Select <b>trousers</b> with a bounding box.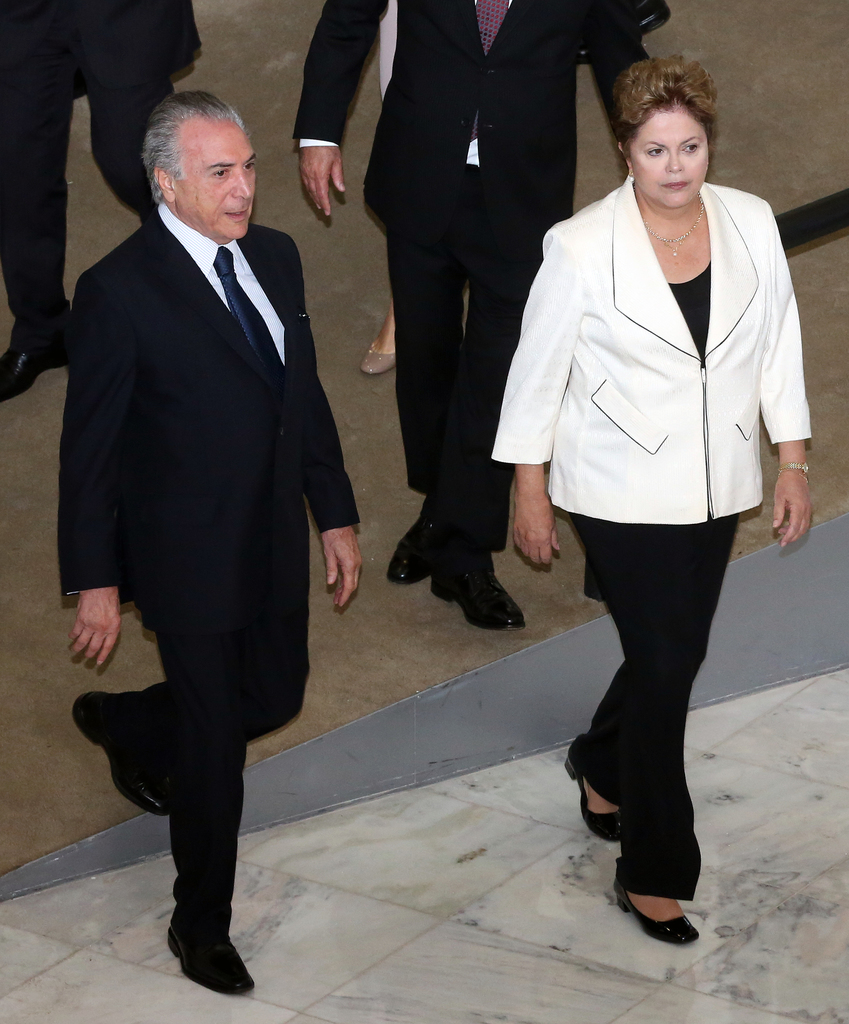
x1=104, y1=558, x2=312, y2=947.
